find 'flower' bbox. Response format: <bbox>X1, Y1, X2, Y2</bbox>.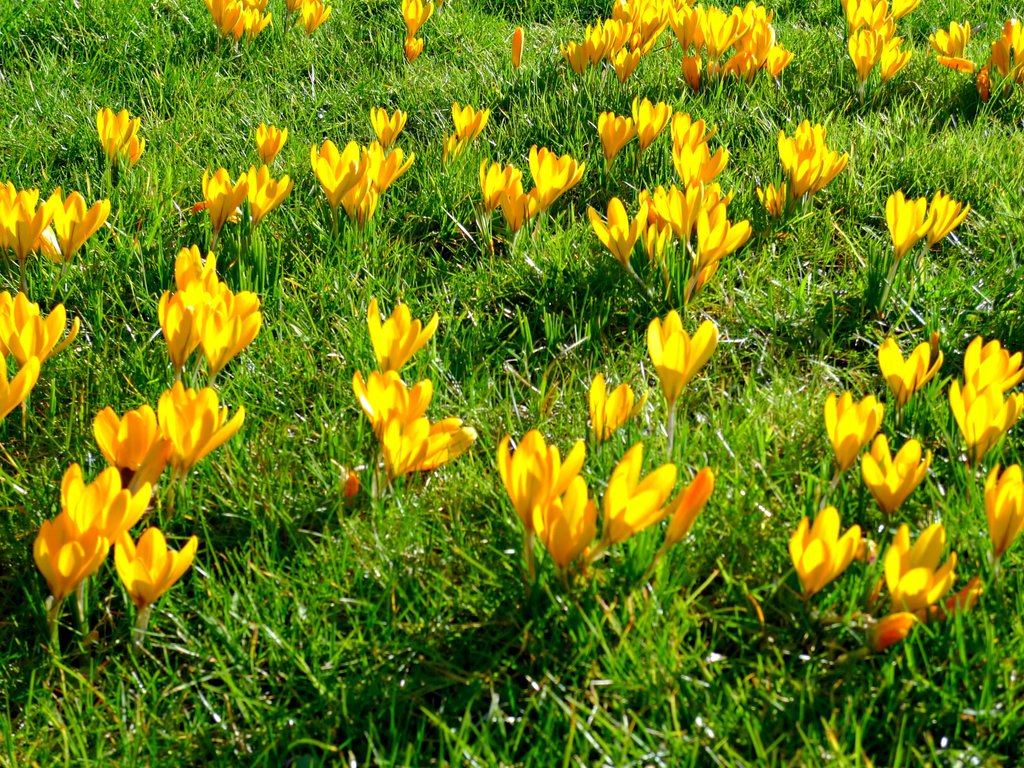
<bbox>0, 294, 95, 367</bbox>.
